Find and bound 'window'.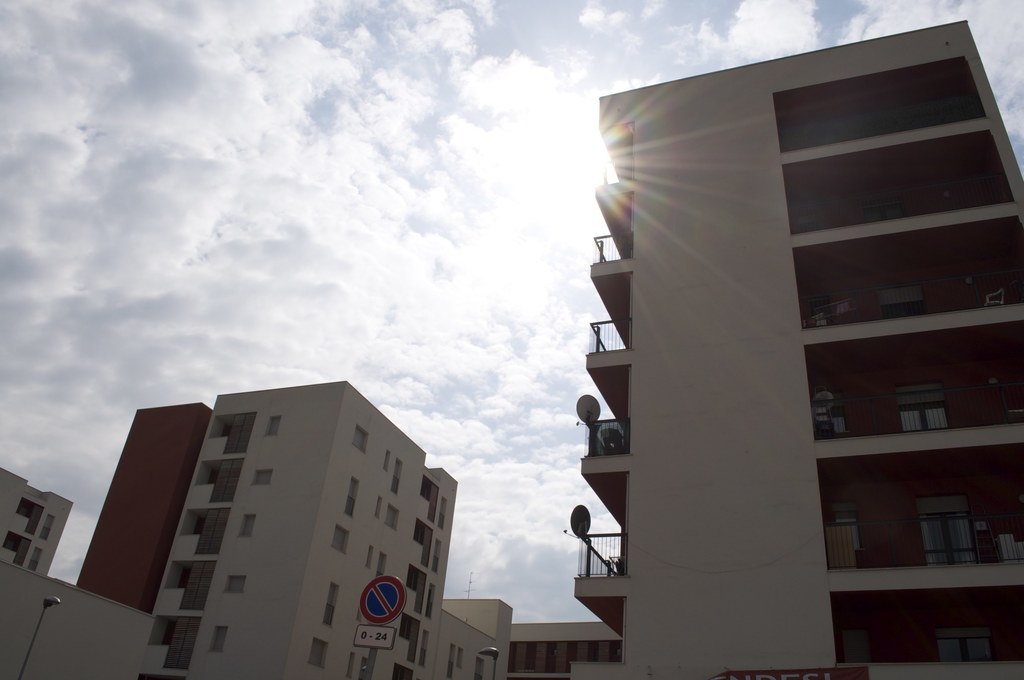
Bound: detection(384, 505, 397, 533).
